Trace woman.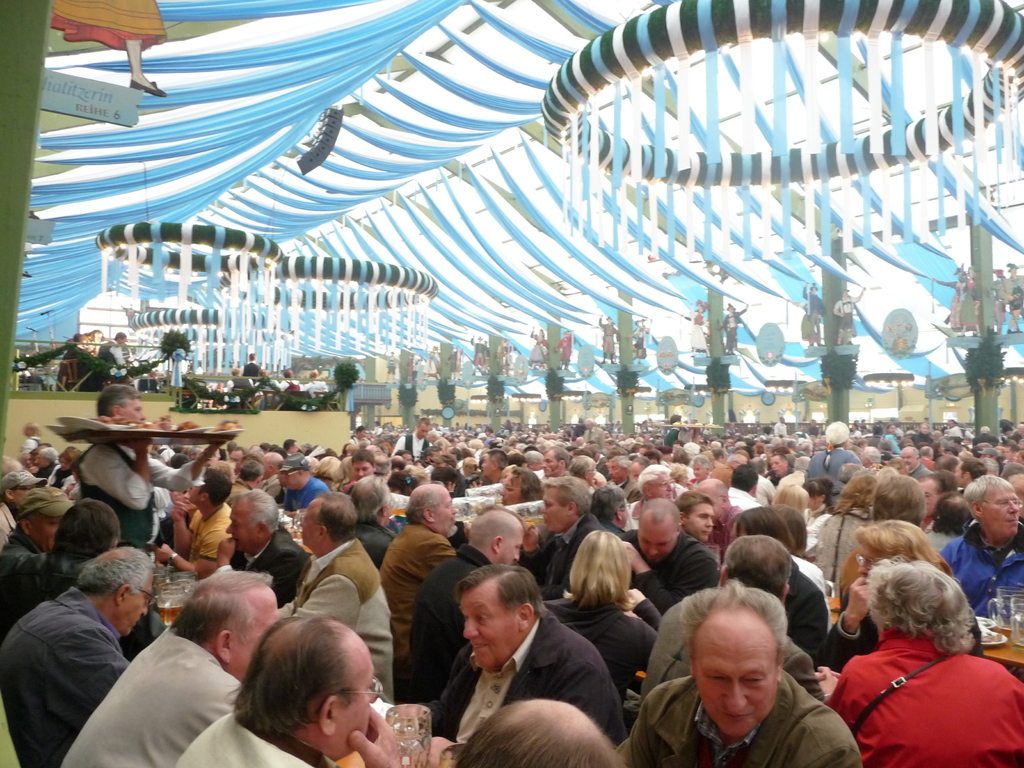
Traced to <box>686,453,710,489</box>.
